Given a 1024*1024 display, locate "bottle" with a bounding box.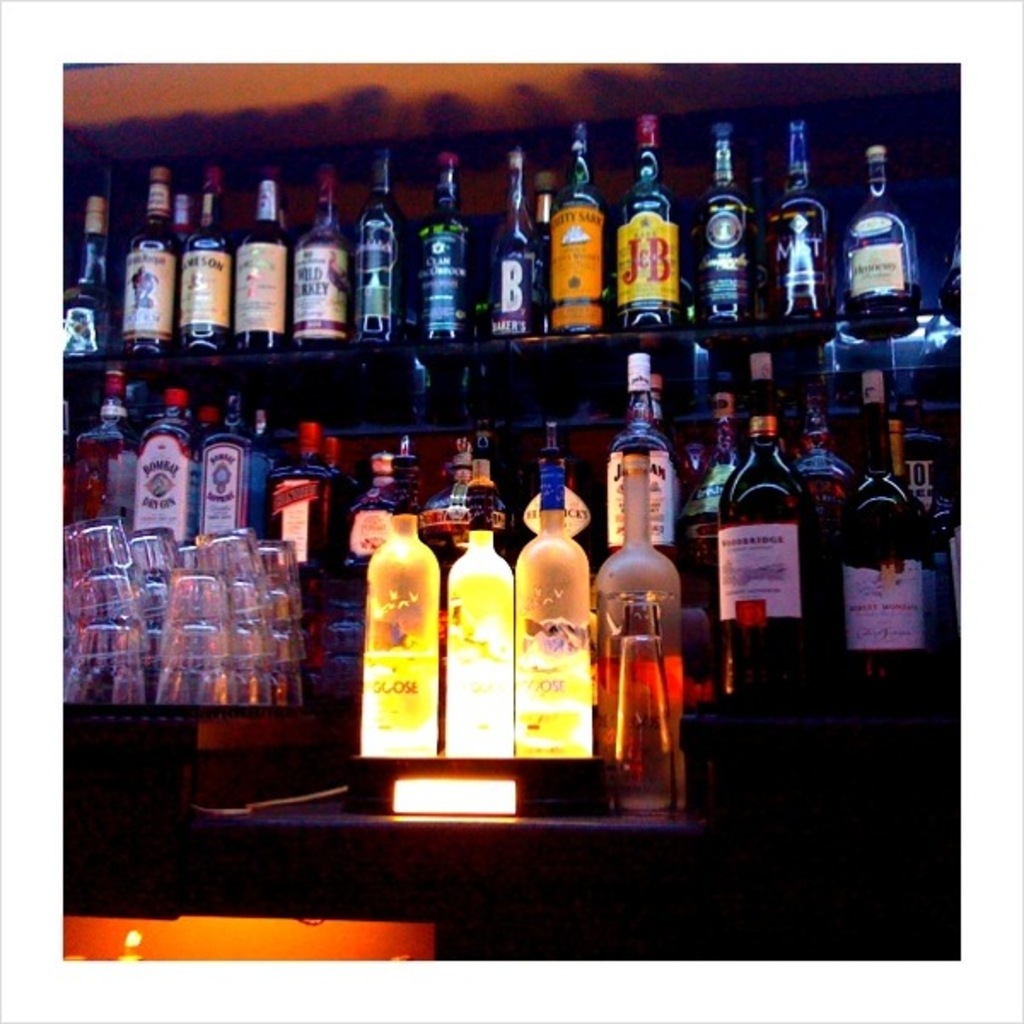
Located: (left=510, top=418, right=602, bottom=553).
